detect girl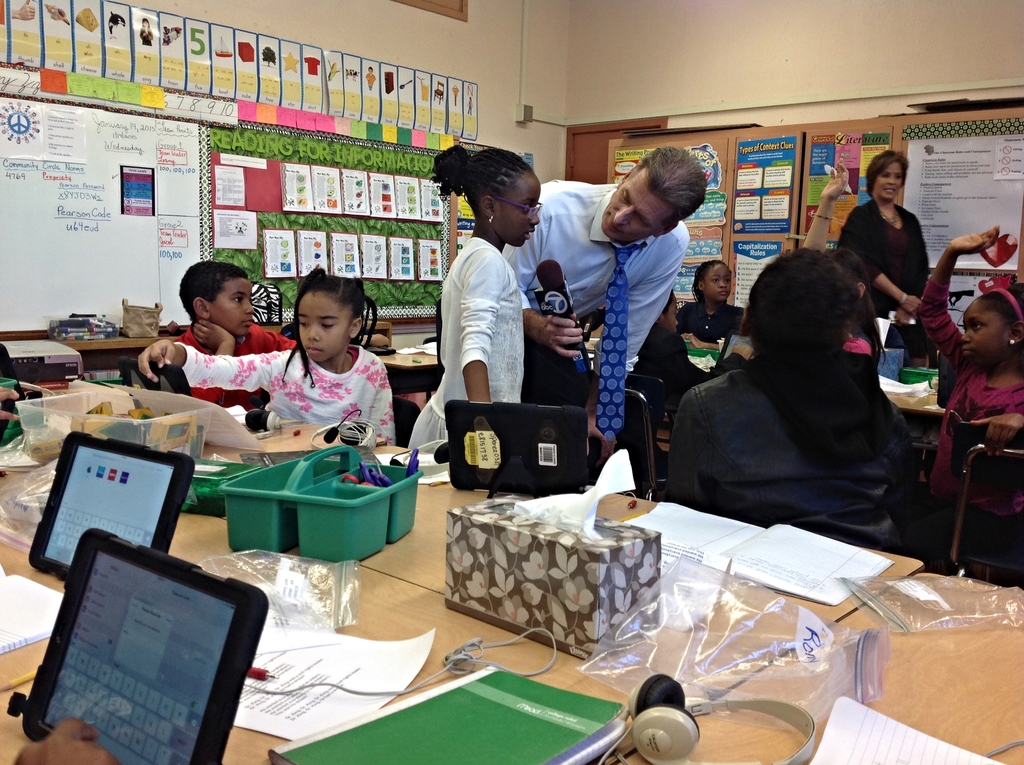
132, 274, 396, 439
